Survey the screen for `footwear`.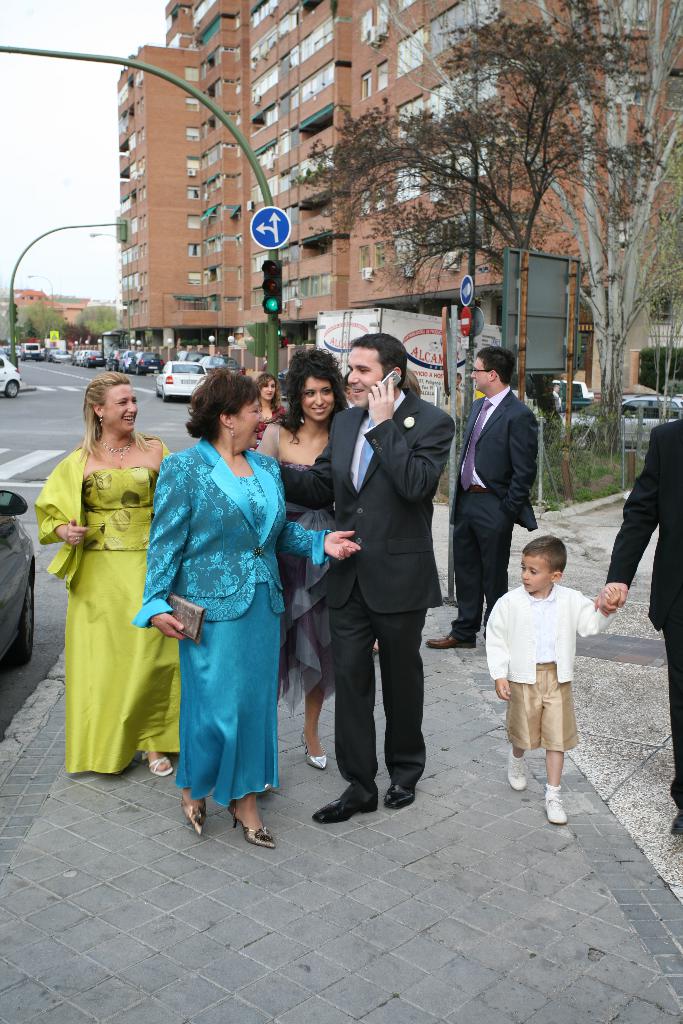
Survey found: <bbox>314, 796, 383, 827</bbox>.
